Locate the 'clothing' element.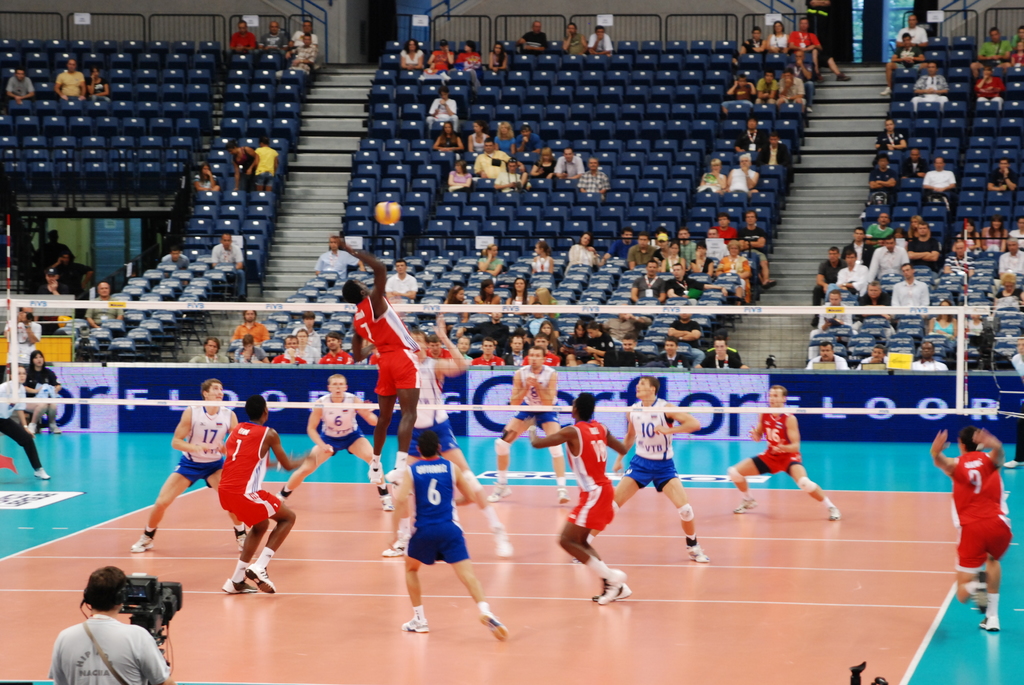
Element bbox: rect(870, 248, 909, 280).
